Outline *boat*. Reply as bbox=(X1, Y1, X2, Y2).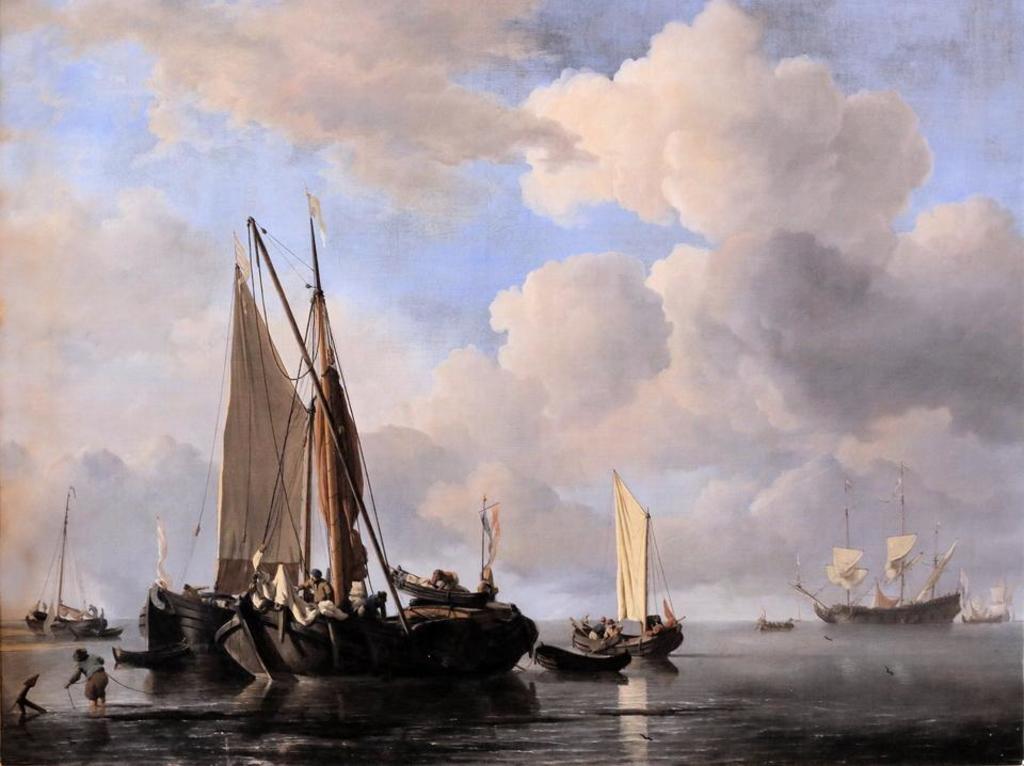
bbox=(527, 638, 637, 679).
